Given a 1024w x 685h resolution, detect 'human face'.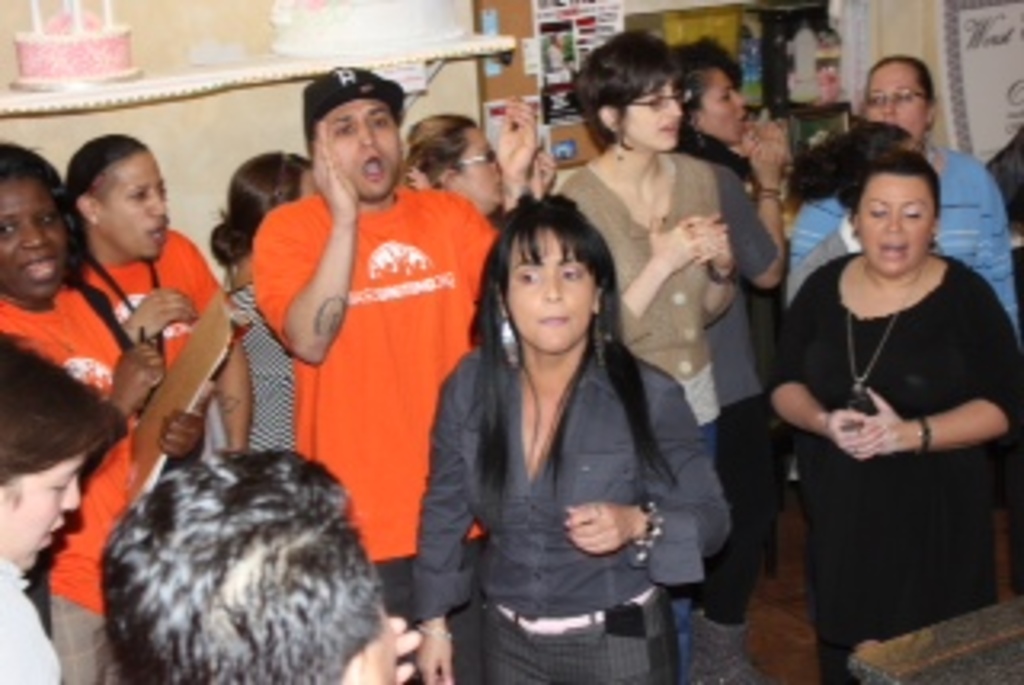
(3,170,64,294).
